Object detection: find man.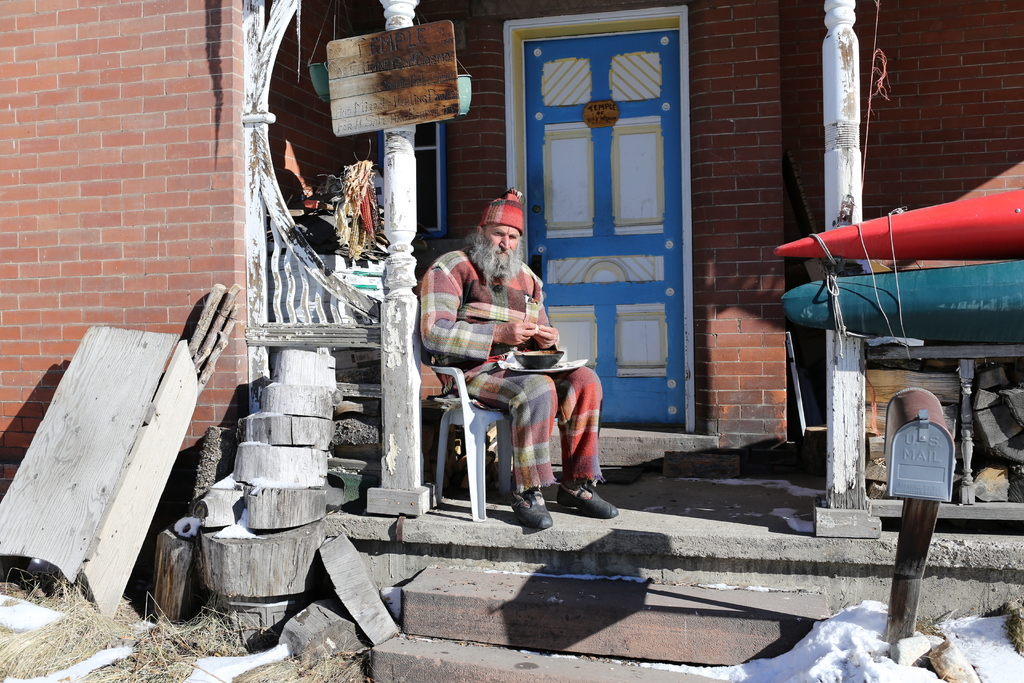
Rect(427, 224, 614, 518).
